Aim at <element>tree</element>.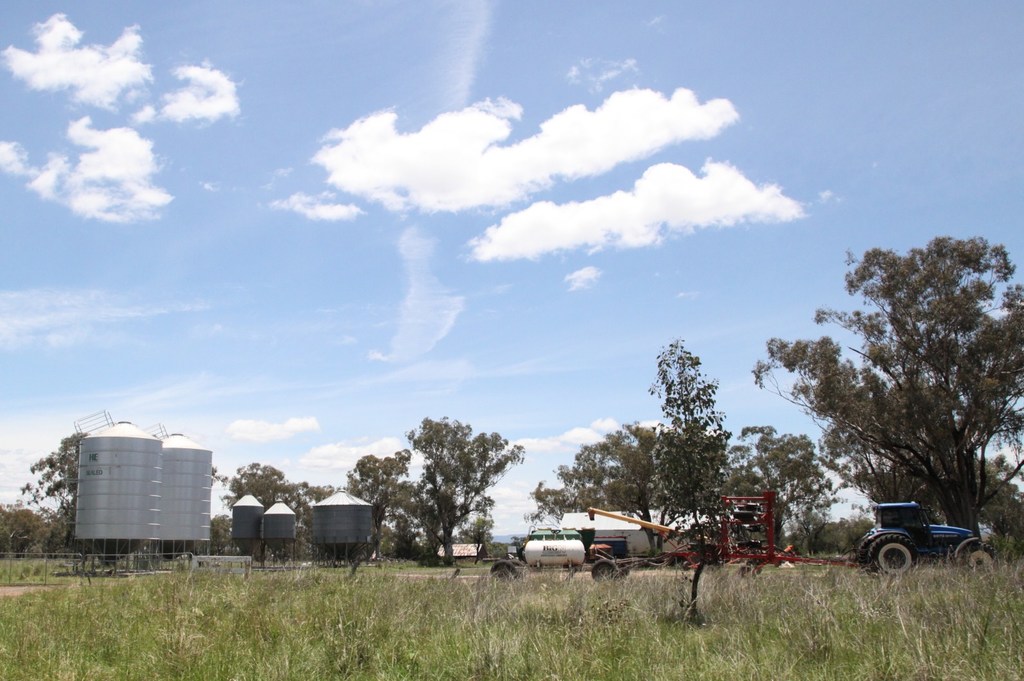
Aimed at 729, 422, 835, 549.
